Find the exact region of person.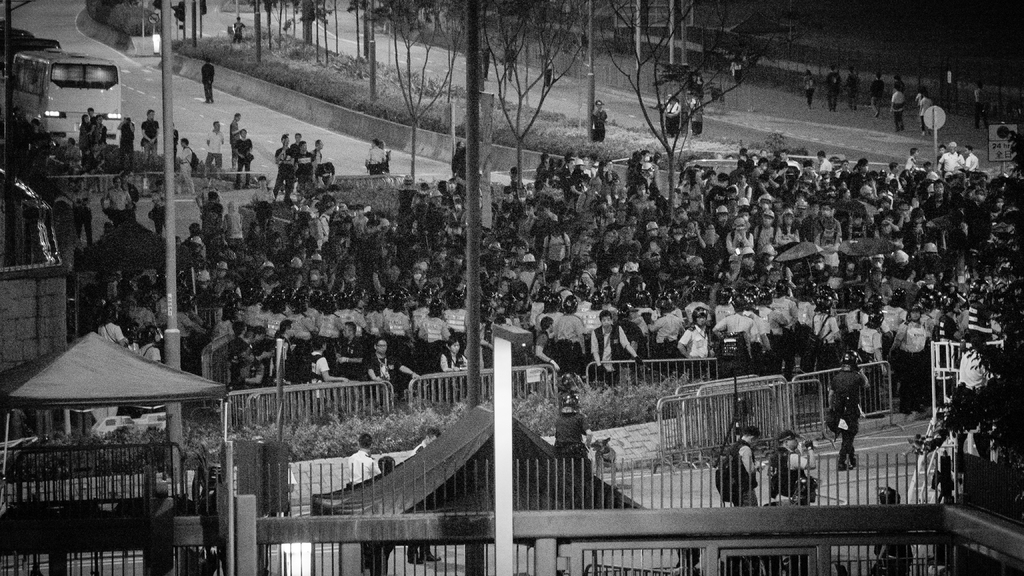
Exact region: rect(589, 100, 607, 141).
